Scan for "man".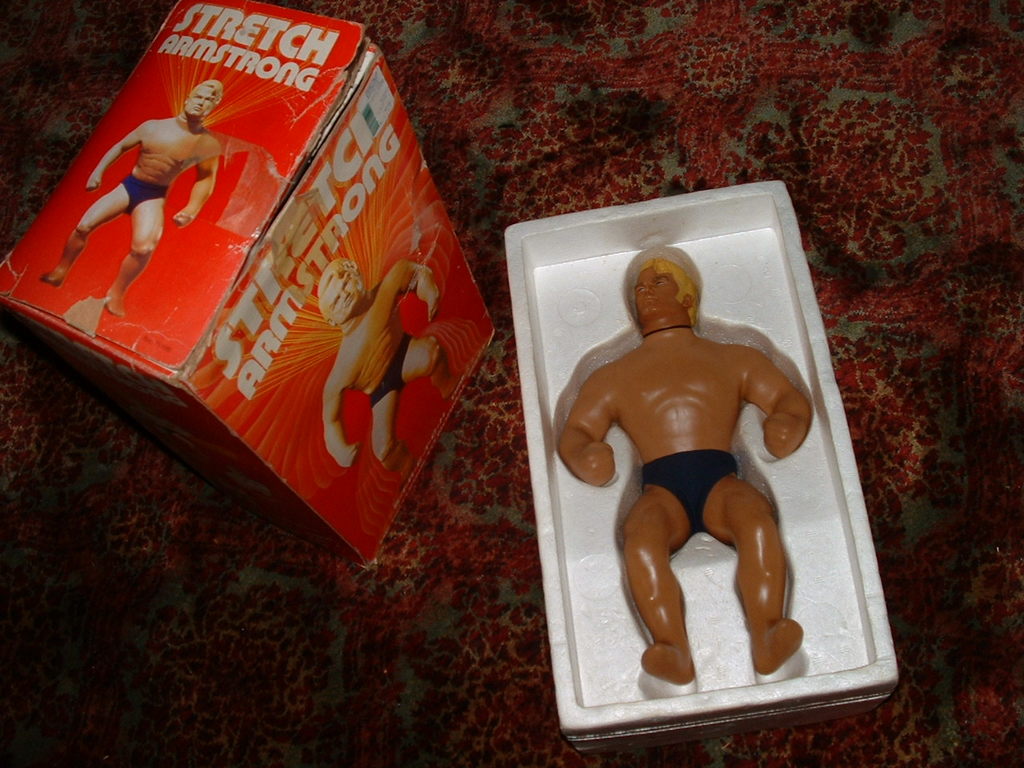
Scan result: [553, 222, 835, 696].
